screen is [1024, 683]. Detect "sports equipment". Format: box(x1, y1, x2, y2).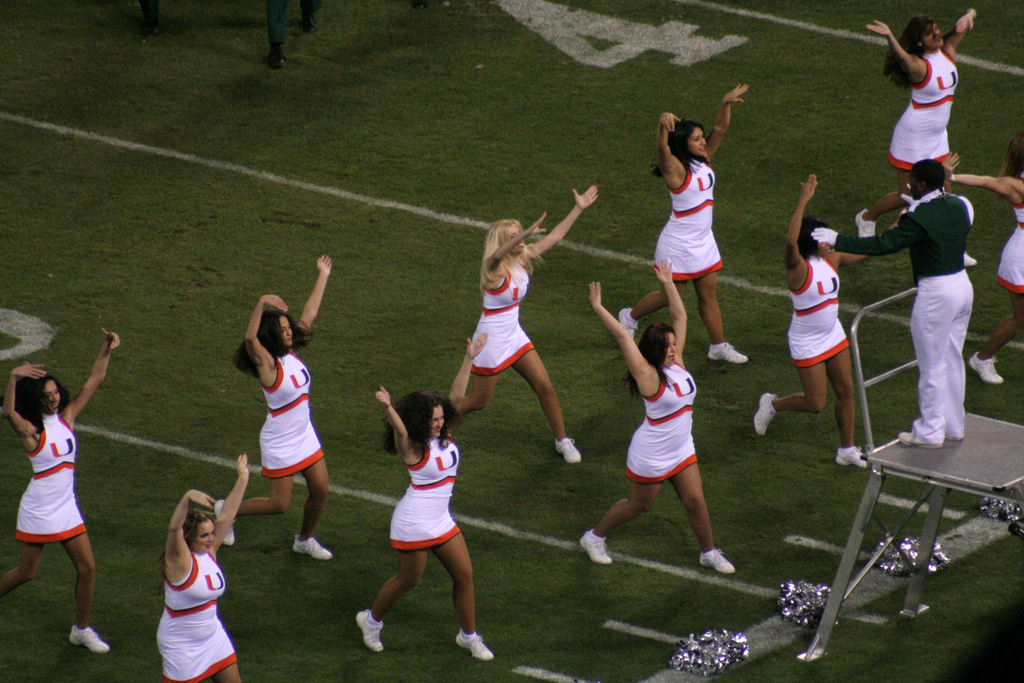
box(576, 531, 614, 567).
